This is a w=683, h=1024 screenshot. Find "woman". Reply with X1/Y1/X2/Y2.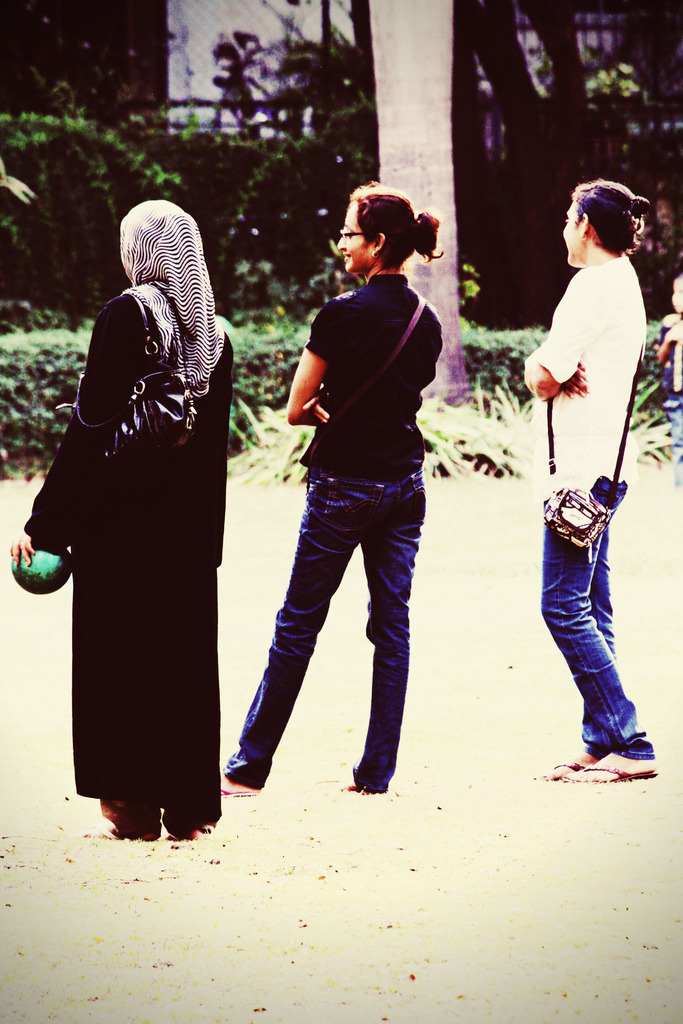
220/184/446/796.
